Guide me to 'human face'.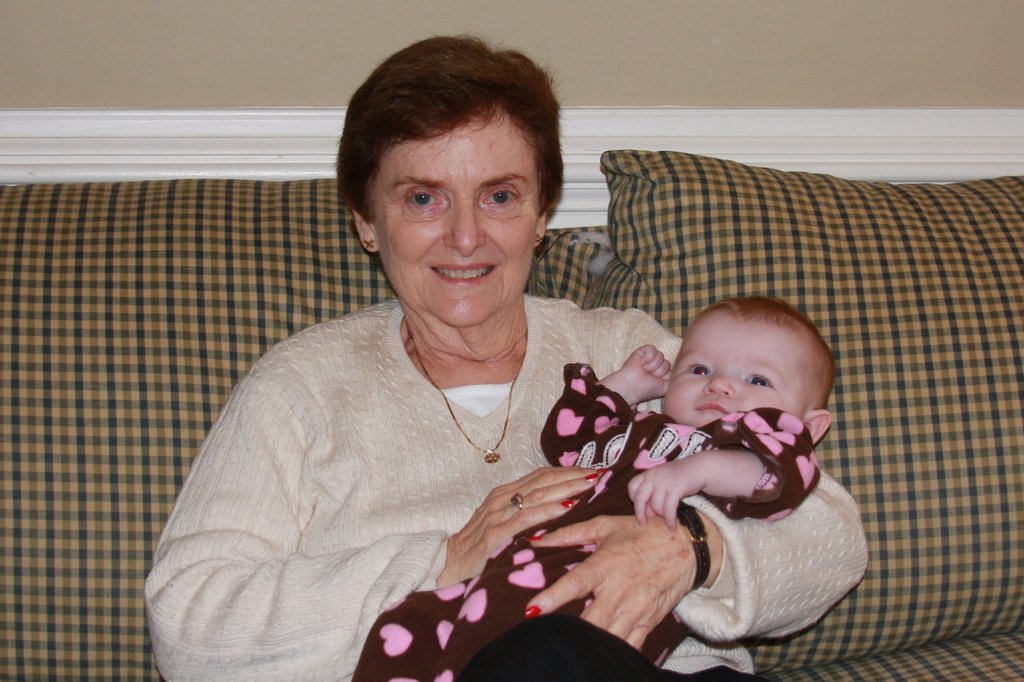
Guidance: box=[372, 104, 541, 330].
